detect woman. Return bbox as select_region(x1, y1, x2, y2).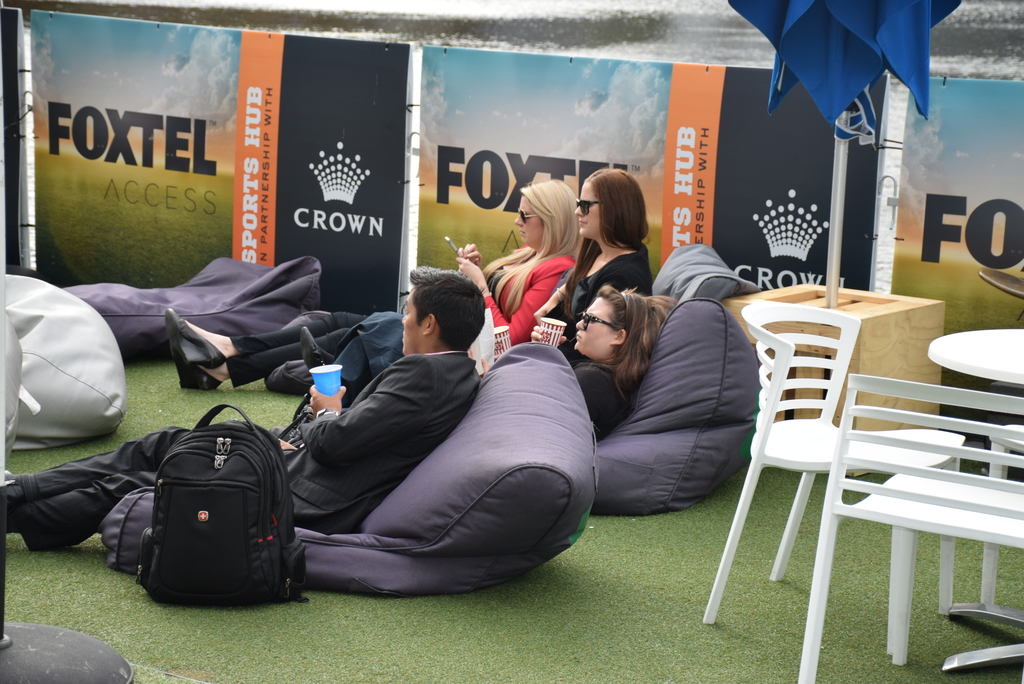
select_region(438, 174, 585, 379).
